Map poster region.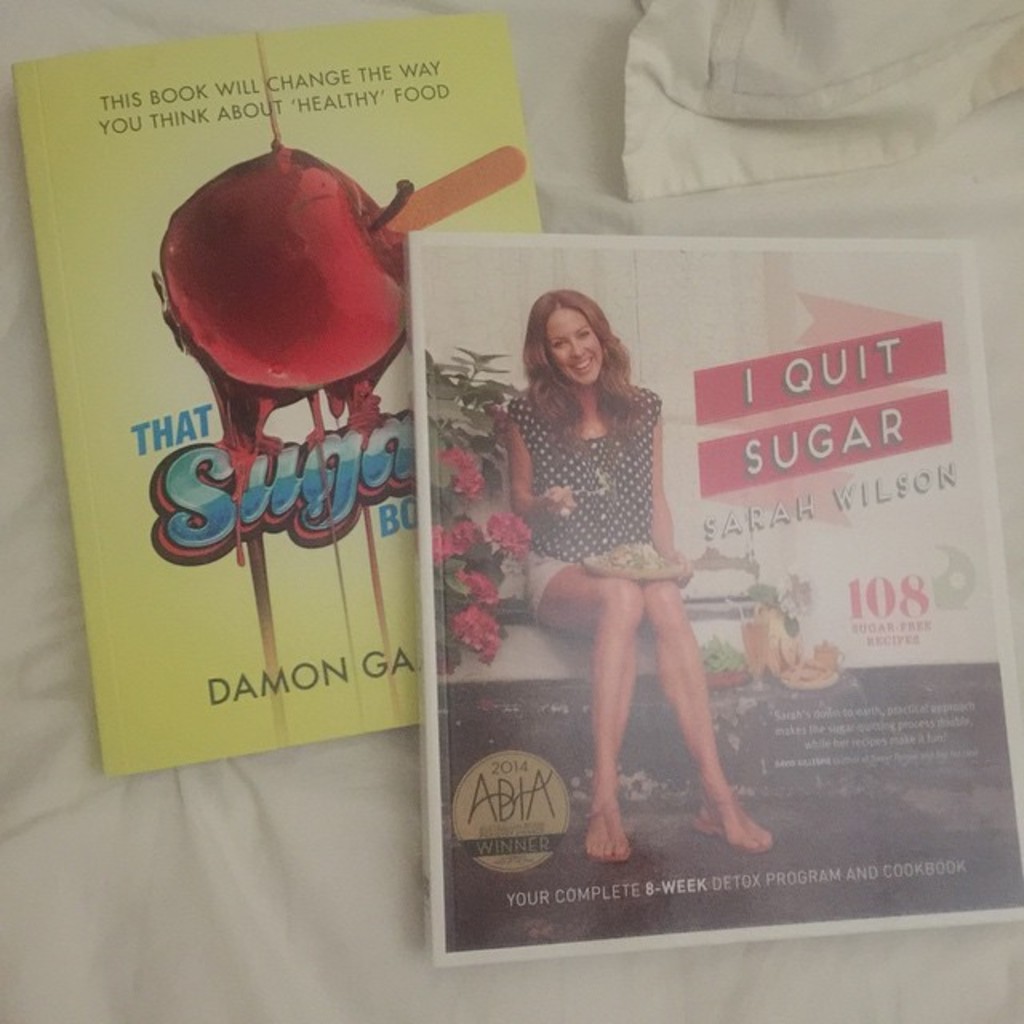
Mapped to crop(5, 13, 536, 776).
